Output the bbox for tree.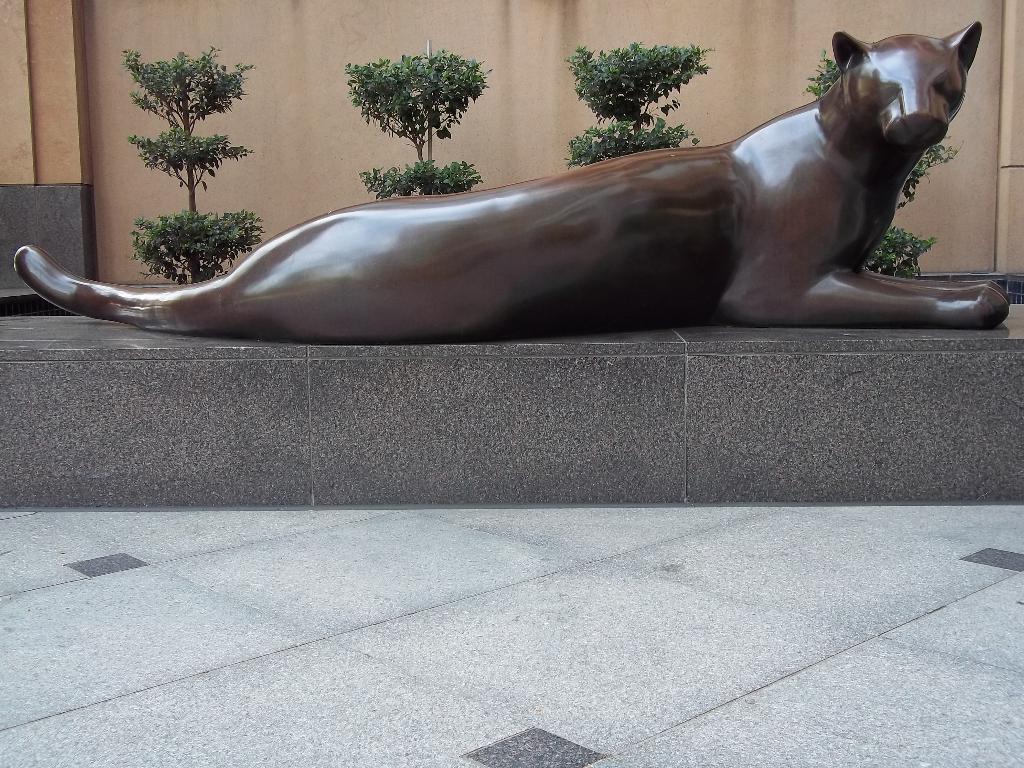
(left=570, top=28, right=721, bottom=145).
